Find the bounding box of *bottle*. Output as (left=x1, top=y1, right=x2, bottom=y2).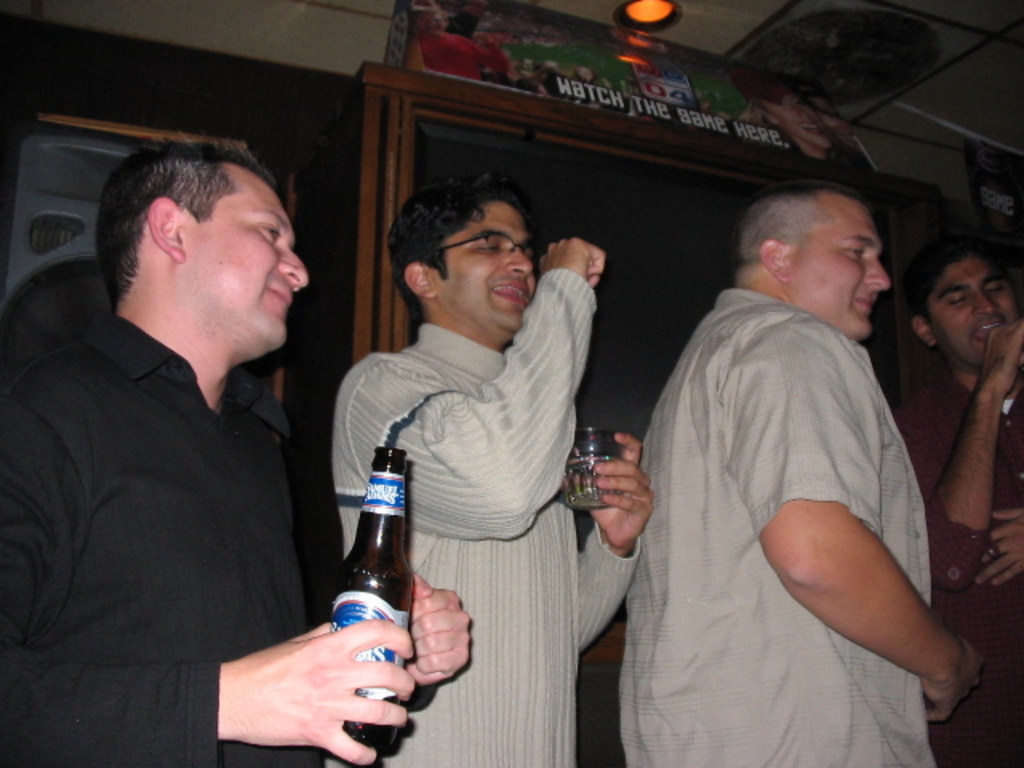
(left=326, top=443, right=419, bottom=757).
